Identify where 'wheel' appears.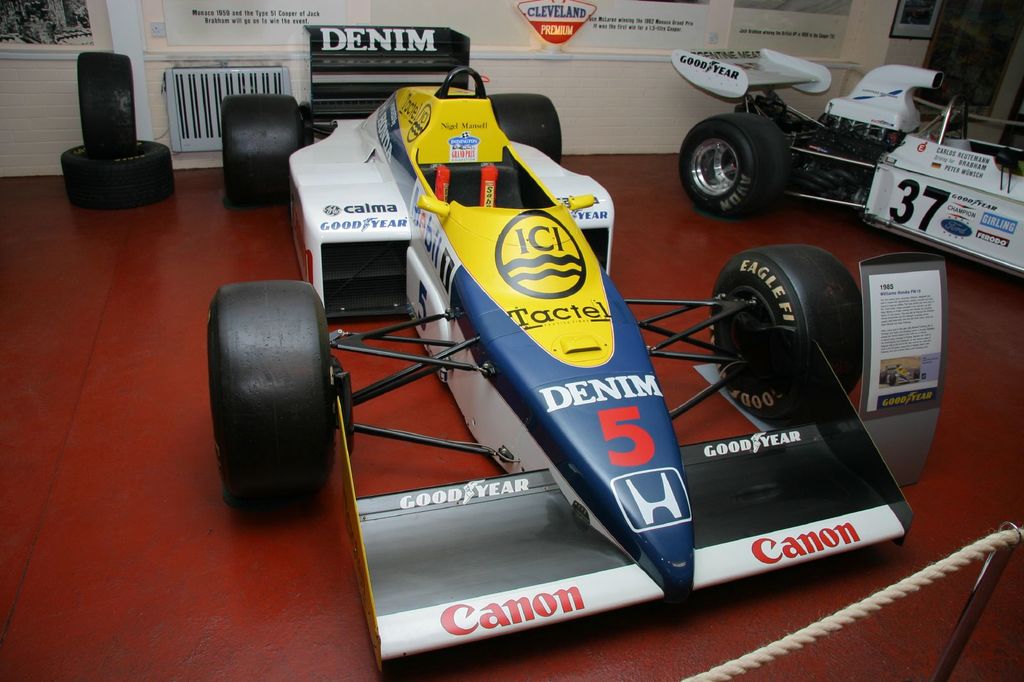
Appears at x1=487, y1=95, x2=563, y2=166.
